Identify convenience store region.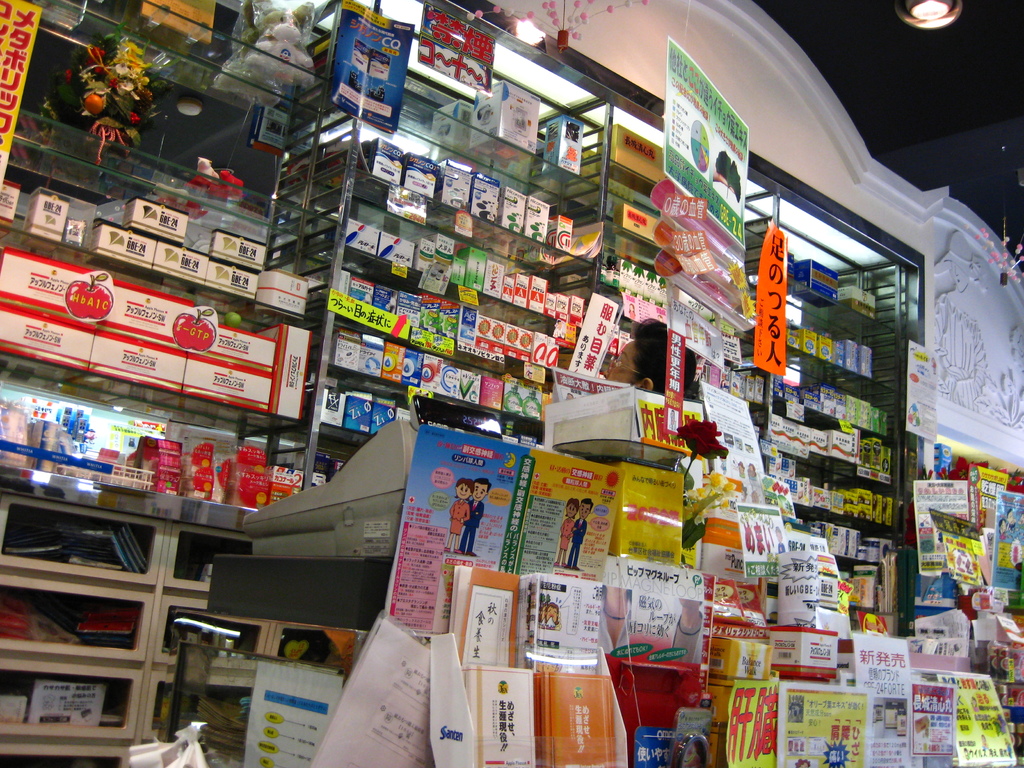
Region: locate(0, 0, 1023, 767).
